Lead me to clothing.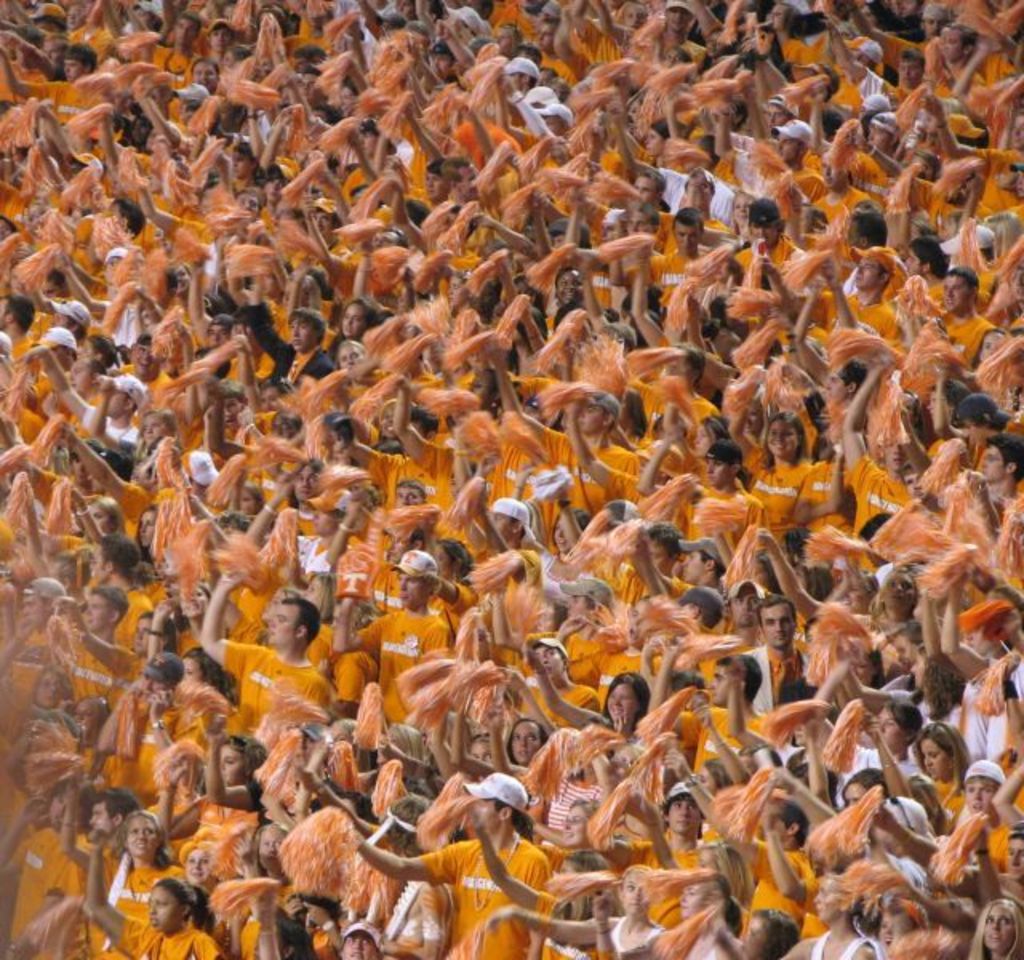
Lead to [left=141, top=926, right=238, bottom=958].
